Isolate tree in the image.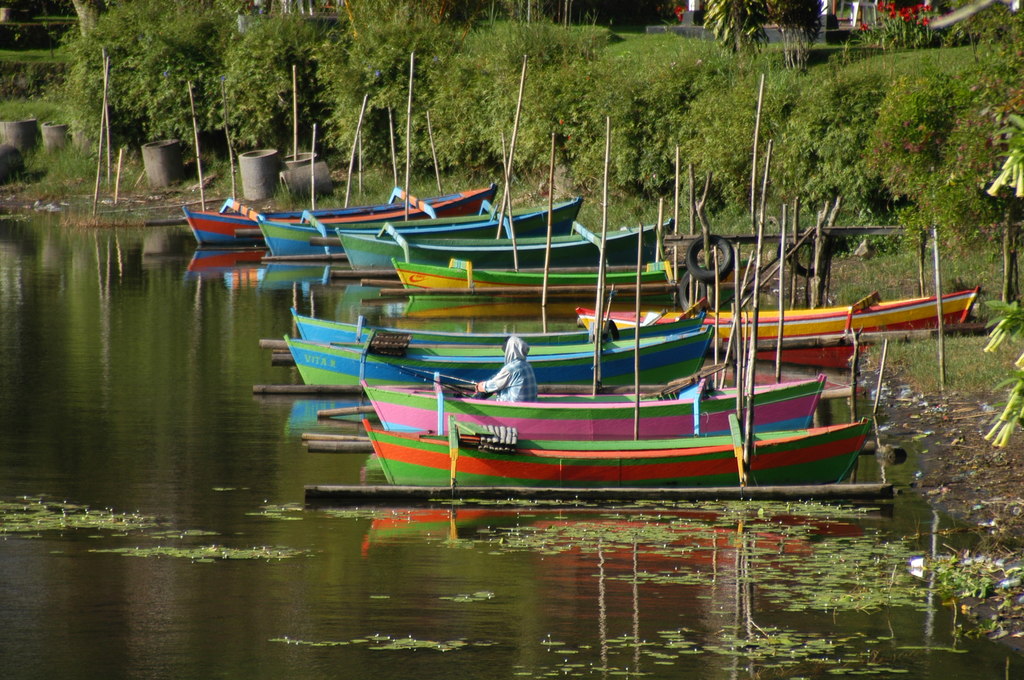
Isolated region: Rect(462, 0, 597, 201).
